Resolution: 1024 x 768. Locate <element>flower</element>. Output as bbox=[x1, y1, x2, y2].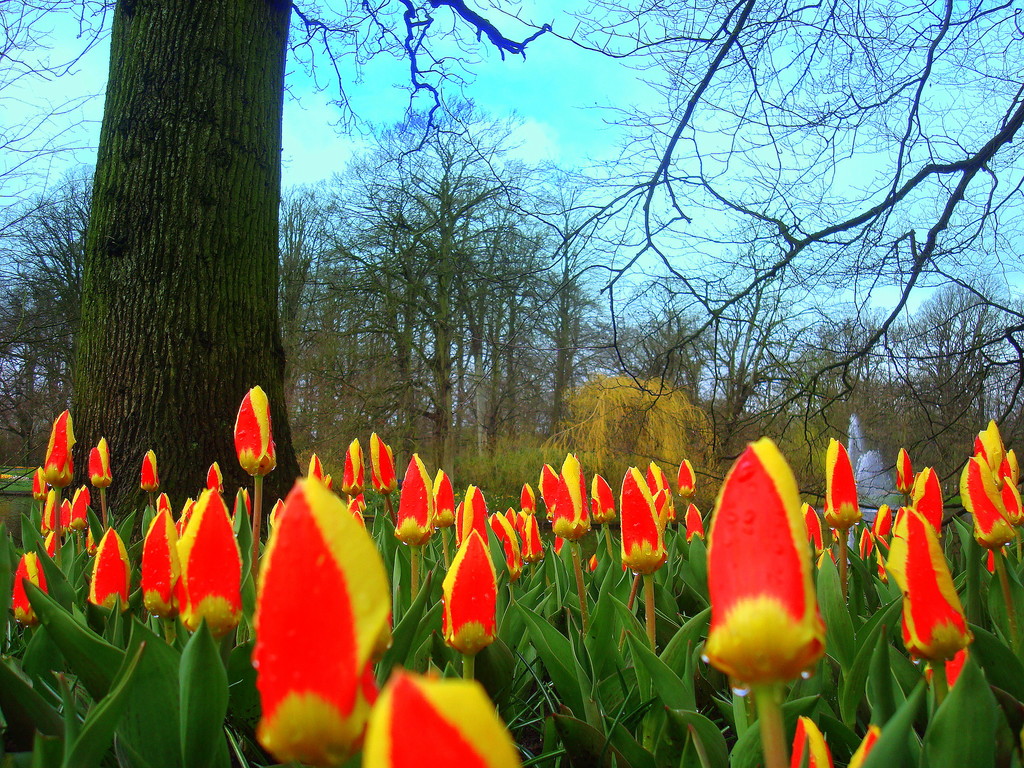
bbox=[897, 447, 920, 491].
